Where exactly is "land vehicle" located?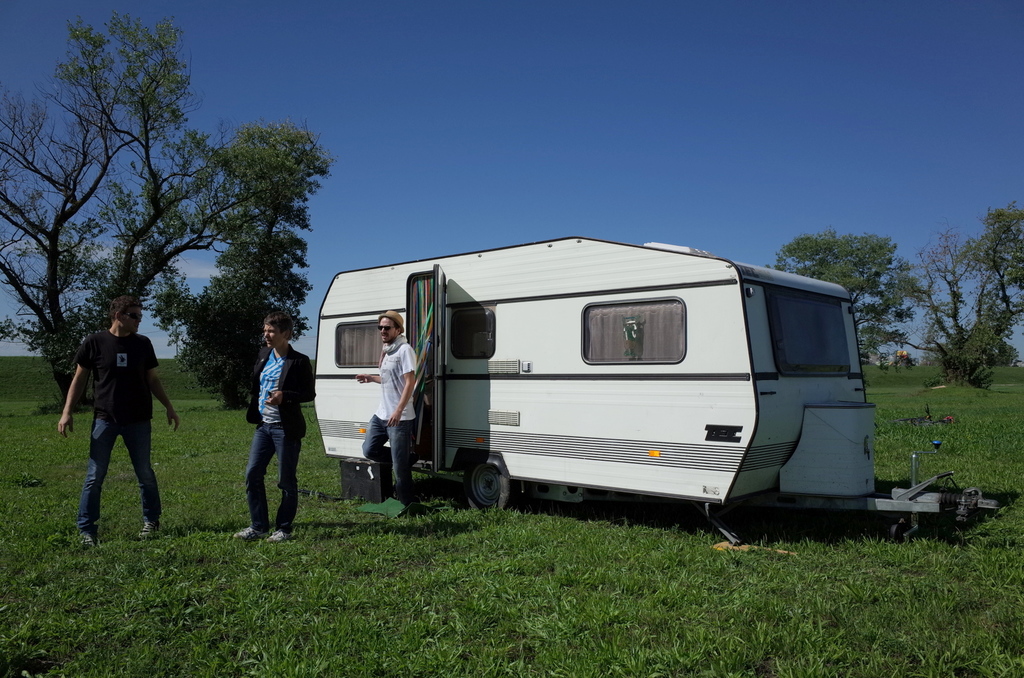
Its bounding box is {"left": 311, "top": 244, "right": 954, "bottom": 536}.
